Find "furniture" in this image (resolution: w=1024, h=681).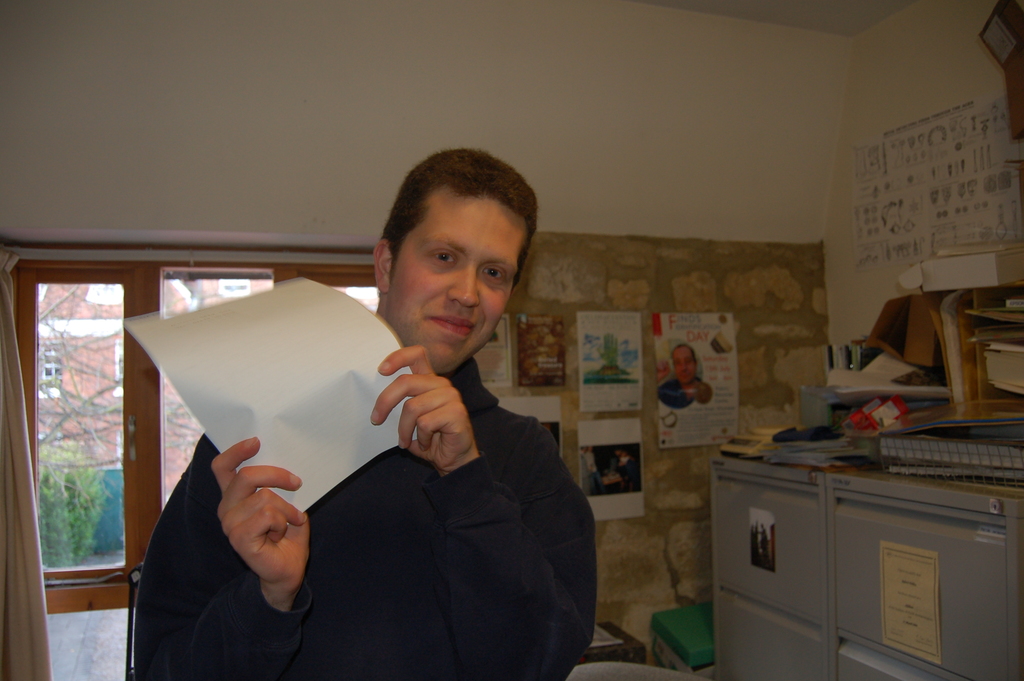
left=577, top=620, right=648, bottom=669.
